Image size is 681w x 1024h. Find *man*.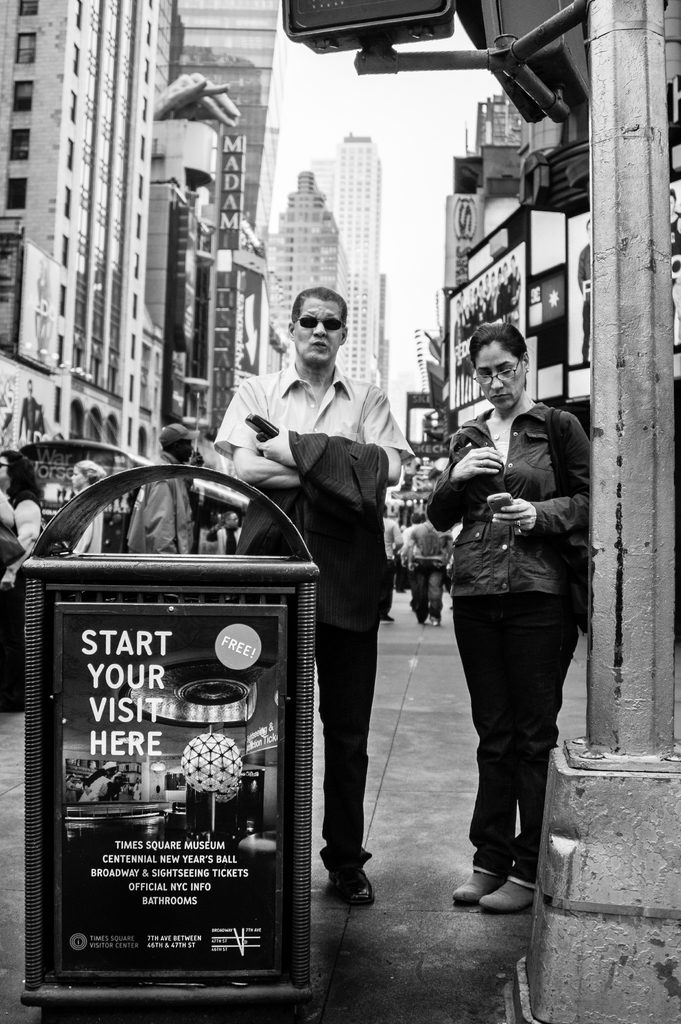
bbox=[387, 509, 405, 626].
